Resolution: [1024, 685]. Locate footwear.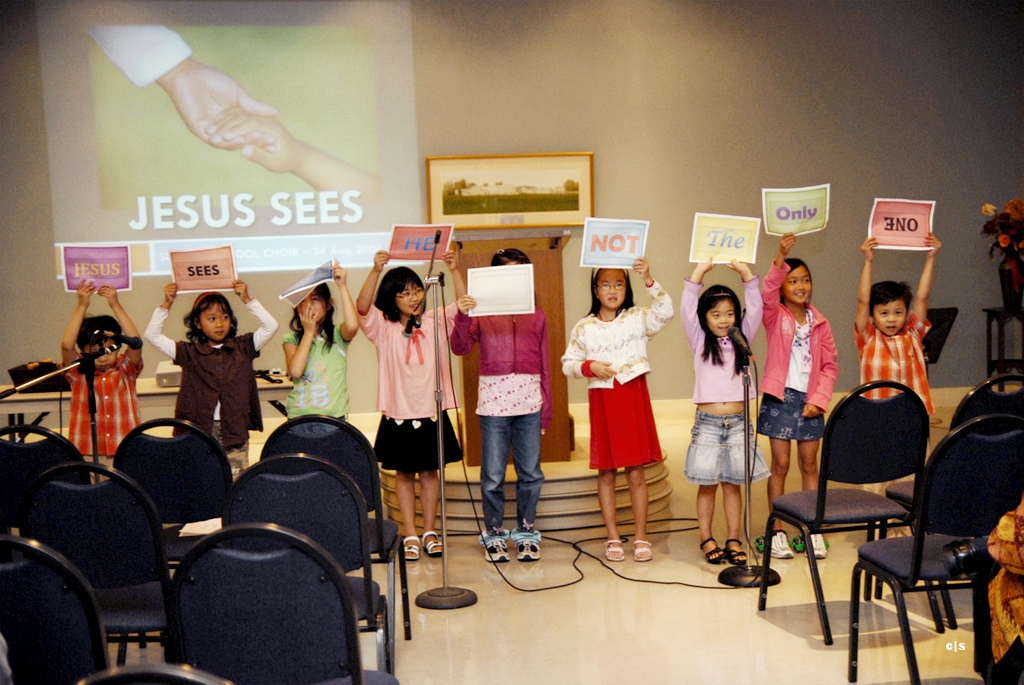
bbox(403, 526, 447, 561).
